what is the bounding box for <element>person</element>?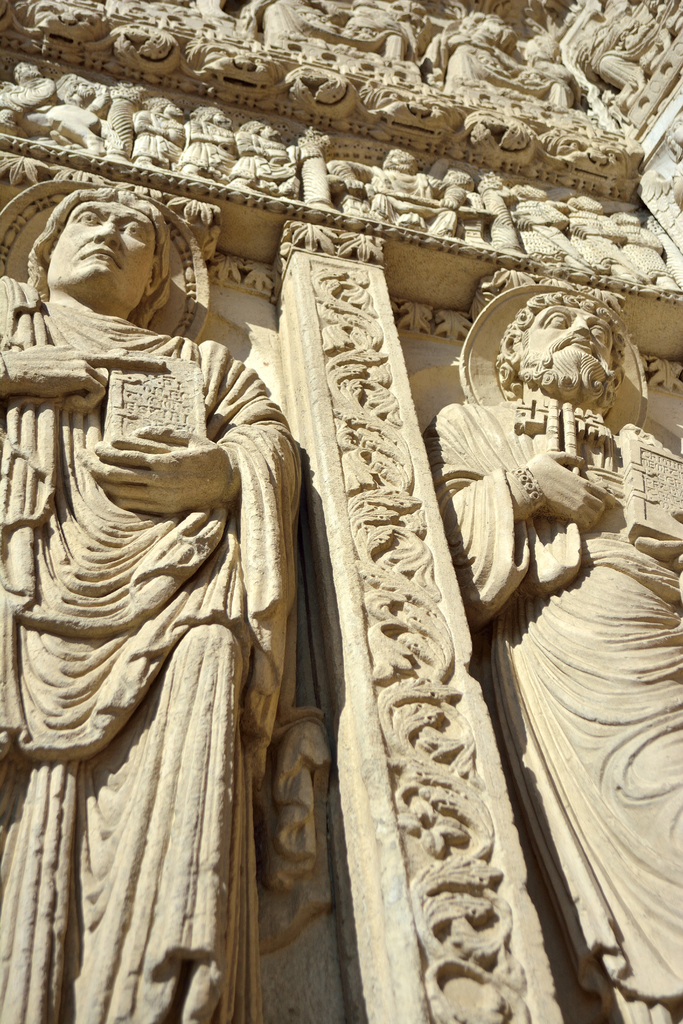
<bbox>427, 291, 682, 1023</bbox>.
